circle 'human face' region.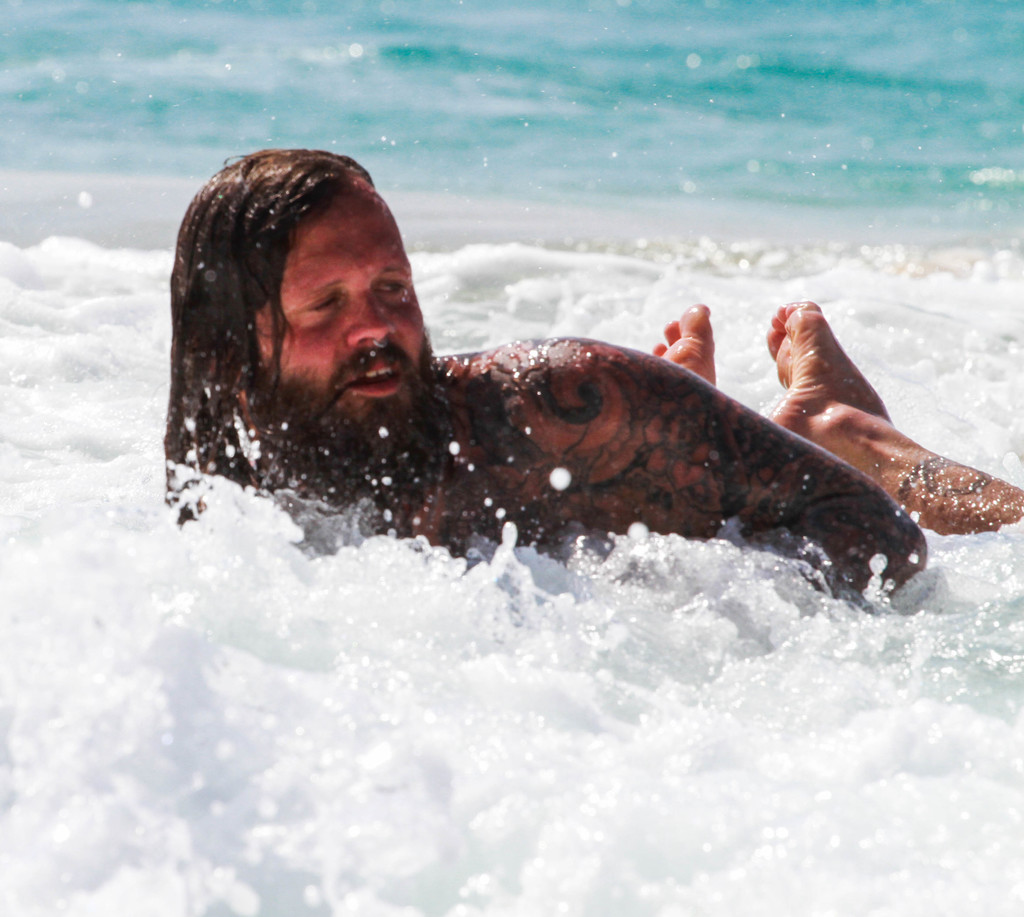
Region: bbox=[256, 201, 428, 437].
